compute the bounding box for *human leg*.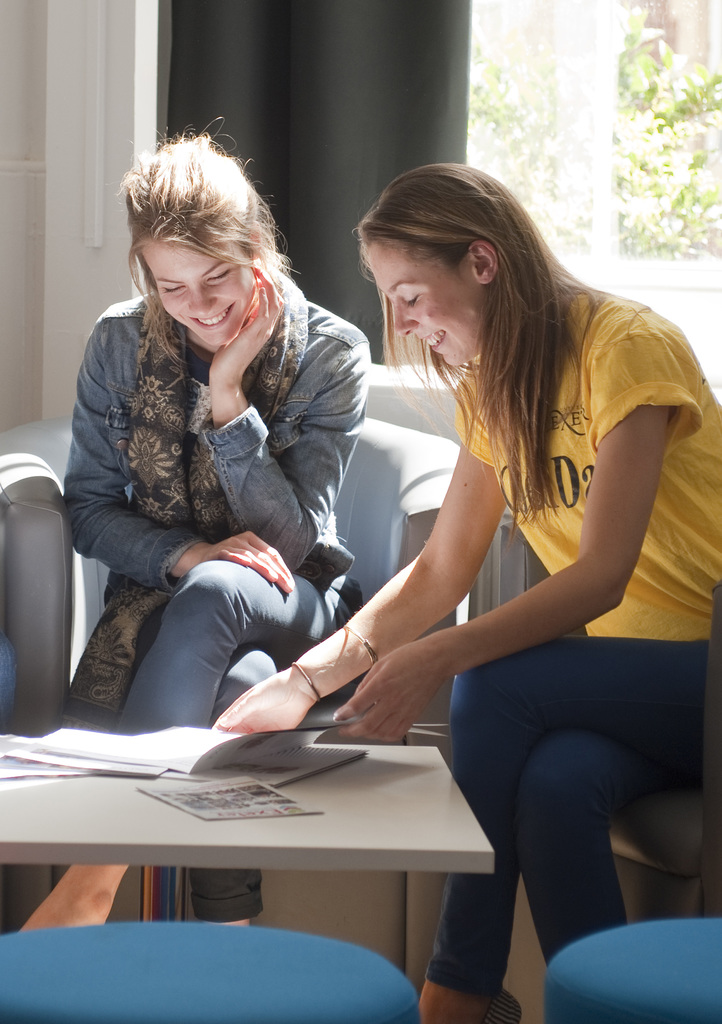
select_region(17, 572, 358, 925).
